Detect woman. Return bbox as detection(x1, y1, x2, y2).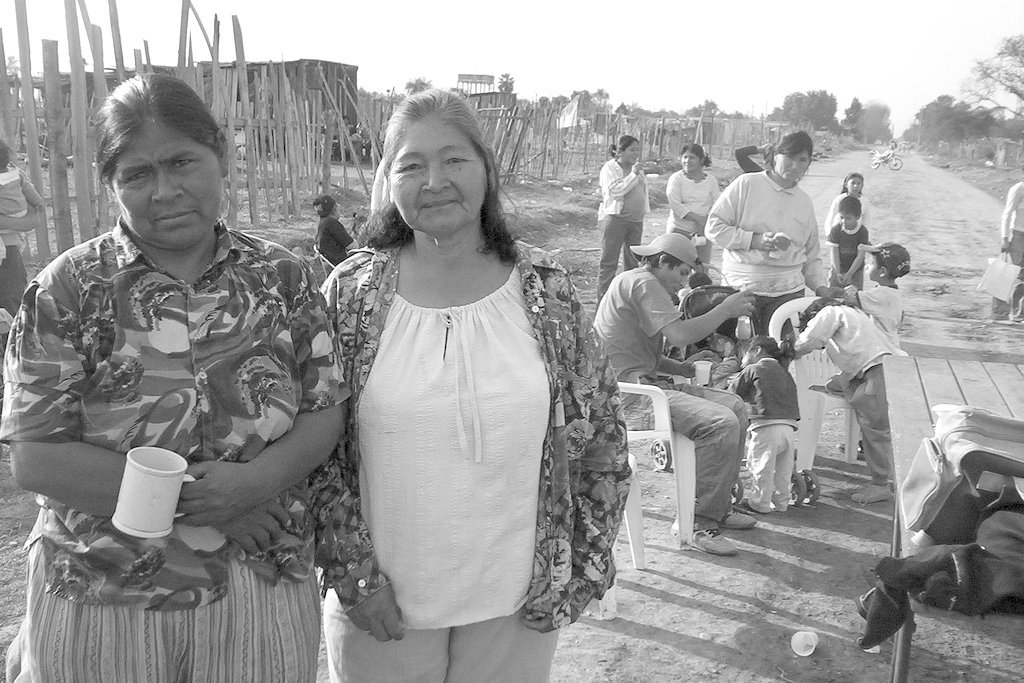
detection(312, 195, 360, 275).
